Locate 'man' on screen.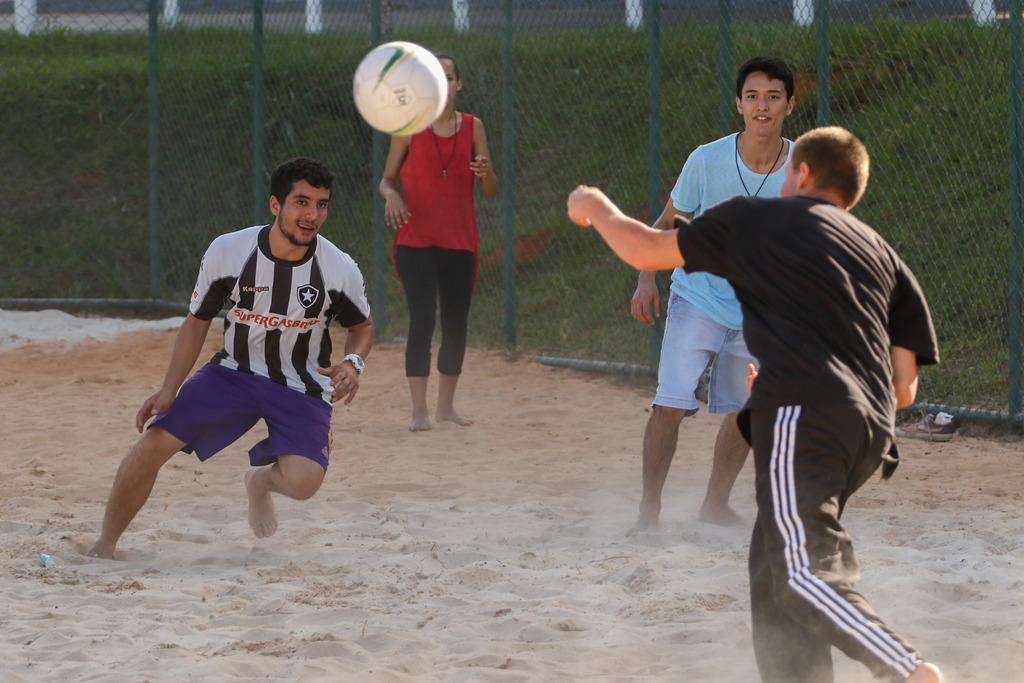
On screen at box(628, 57, 795, 536).
